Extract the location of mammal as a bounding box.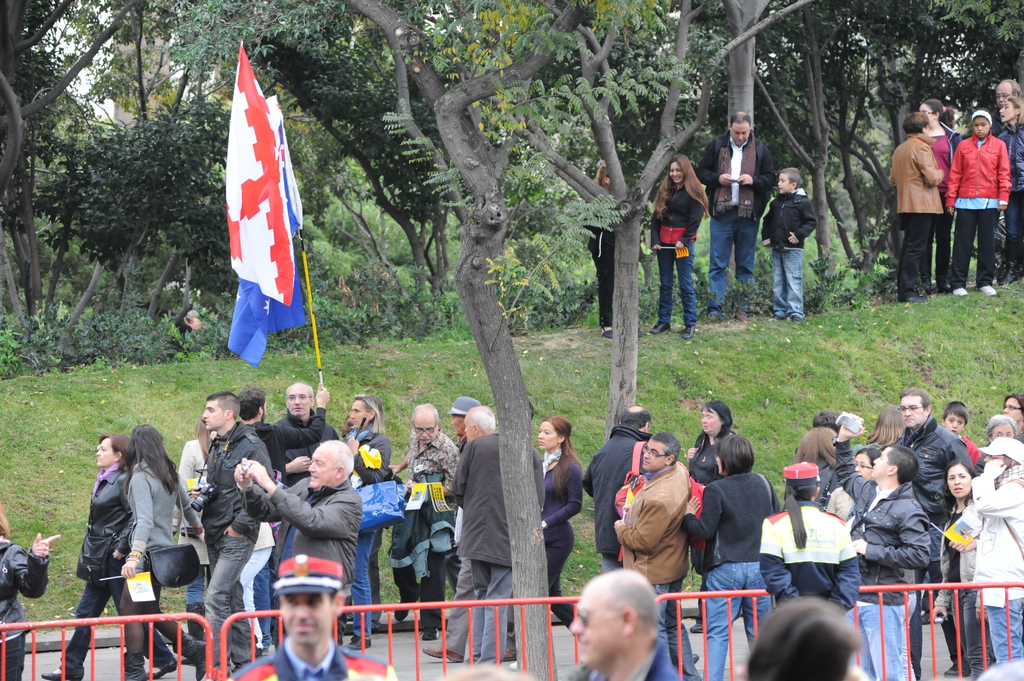
x1=342 y1=393 x2=390 y2=652.
